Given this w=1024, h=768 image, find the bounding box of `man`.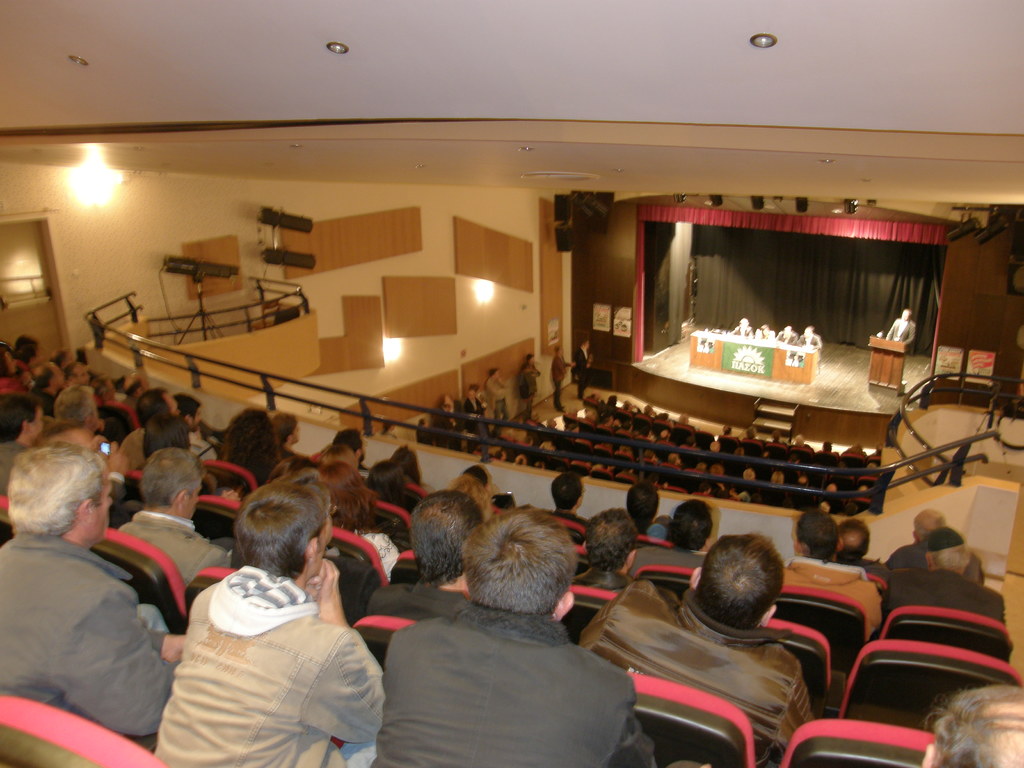
[left=30, top=357, right=68, bottom=404].
